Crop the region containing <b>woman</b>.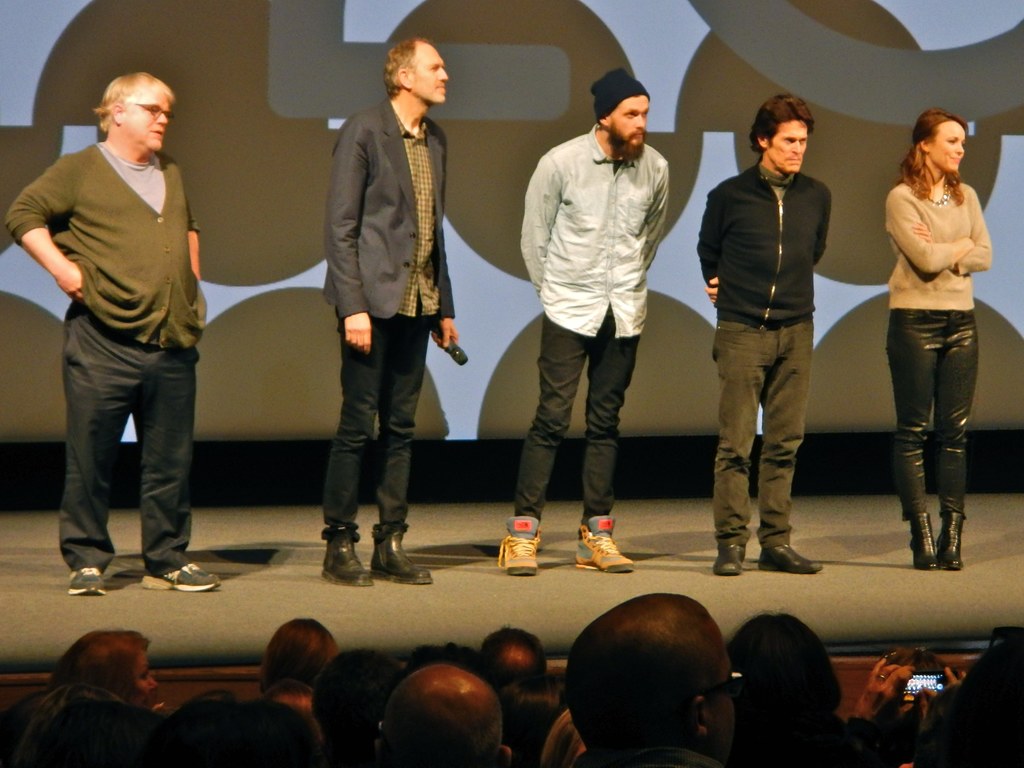
Crop region: BBox(844, 623, 1023, 767).
